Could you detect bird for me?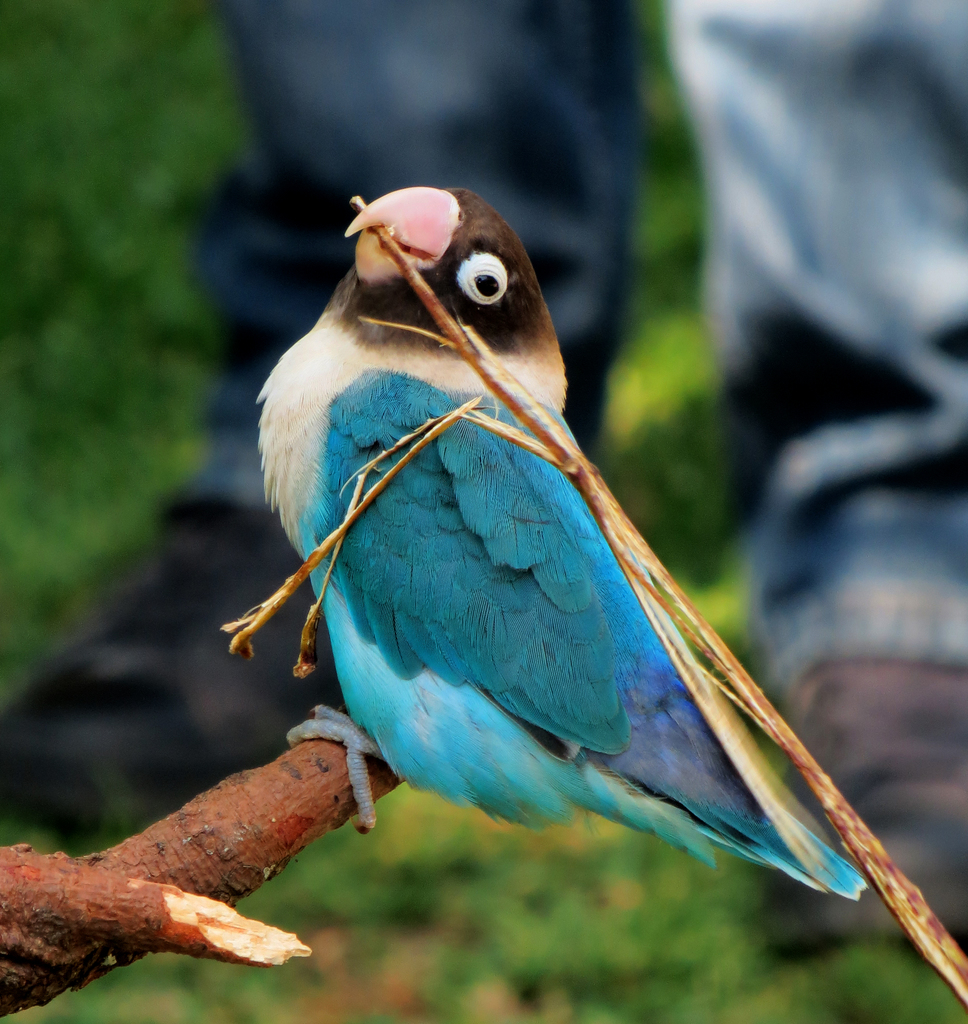
Detection result: {"left": 248, "top": 180, "right": 890, "bottom": 923}.
